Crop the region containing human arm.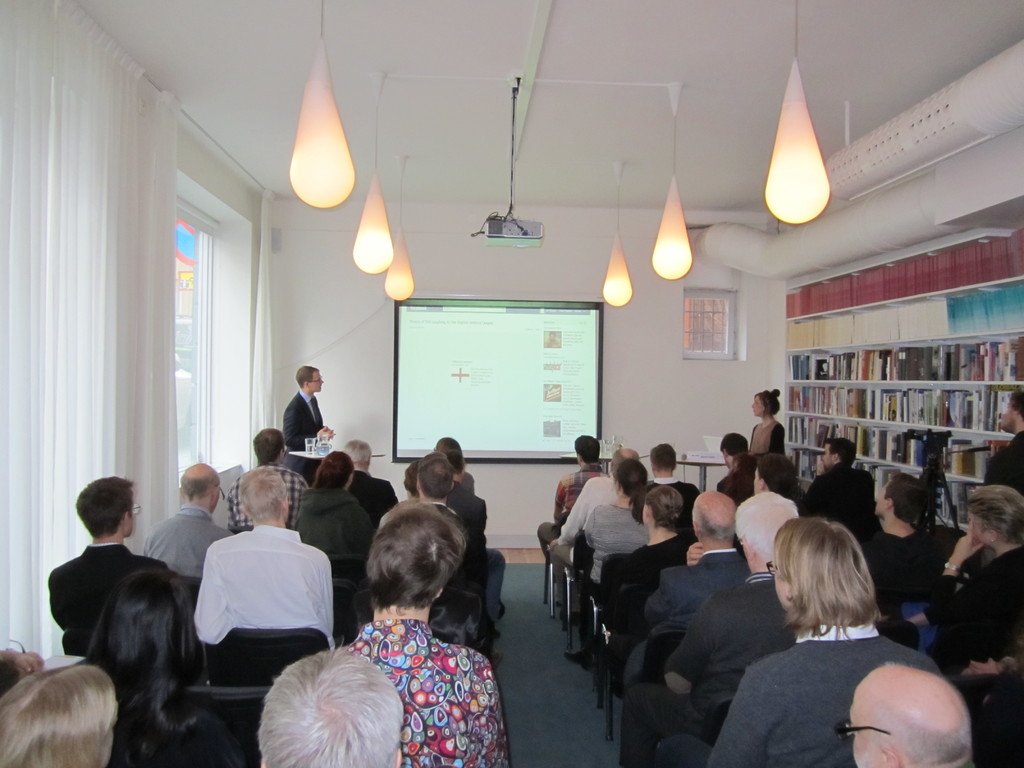
Crop region: locate(550, 472, 596, 548).
